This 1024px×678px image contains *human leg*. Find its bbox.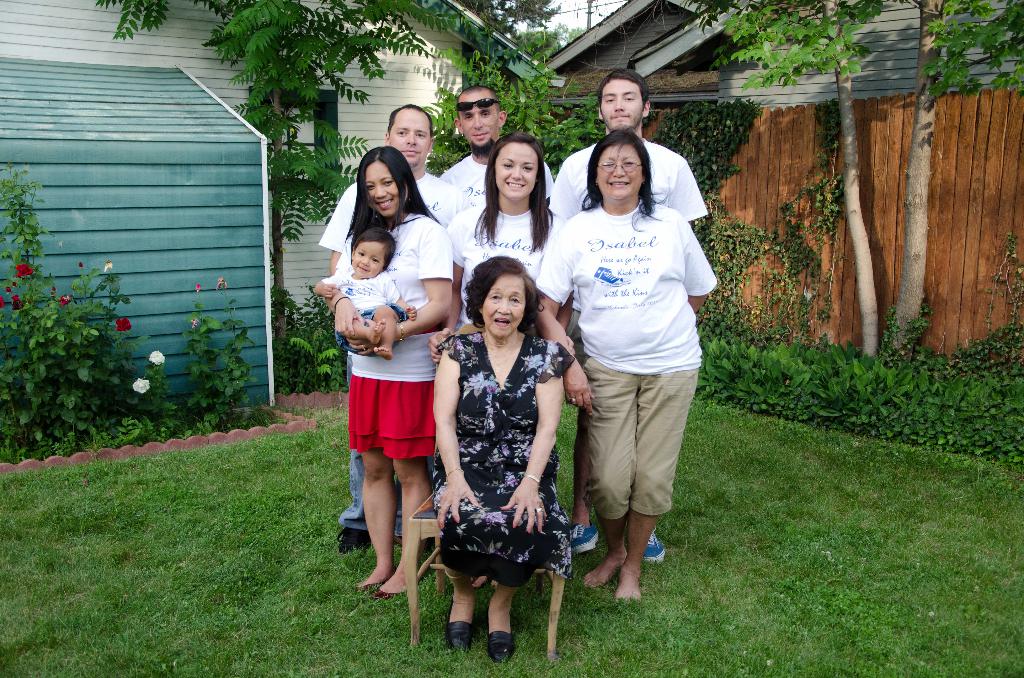
x1=640, y1=519, x2=668, y2=560.
